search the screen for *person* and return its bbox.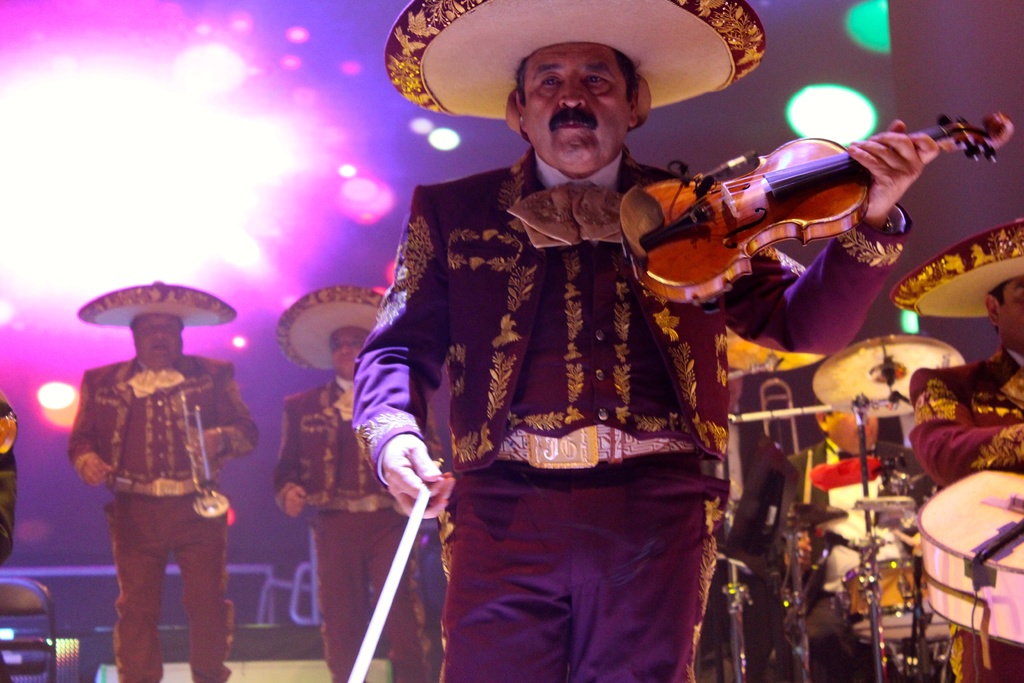
Found: Rect(345, 62, 936, 682).
